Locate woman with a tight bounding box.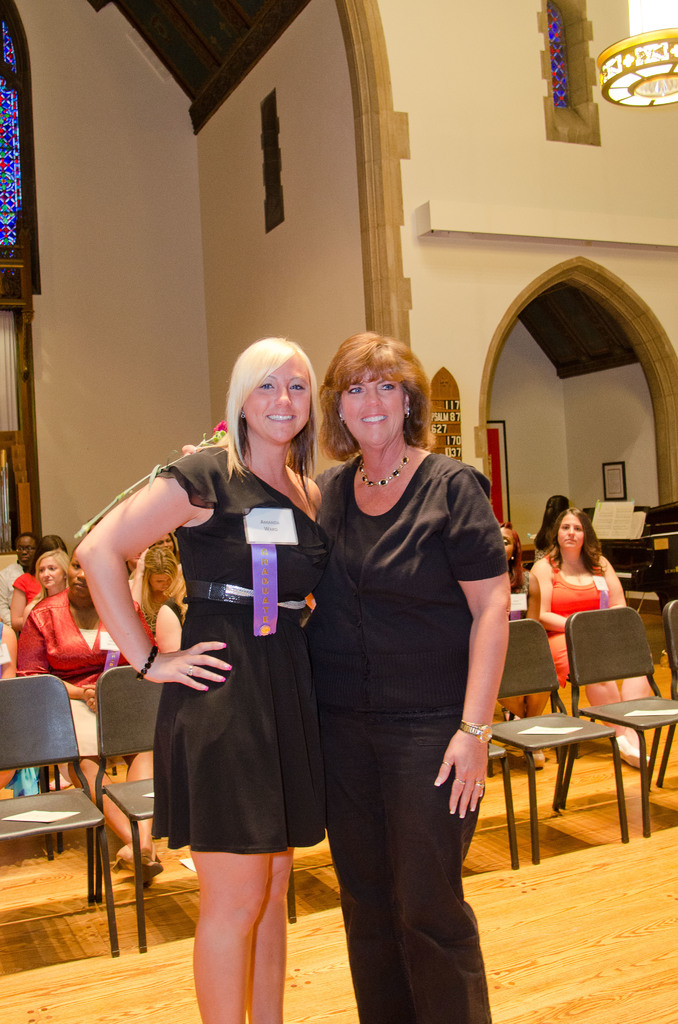
l=171, t=328, r=520, b=1023.
